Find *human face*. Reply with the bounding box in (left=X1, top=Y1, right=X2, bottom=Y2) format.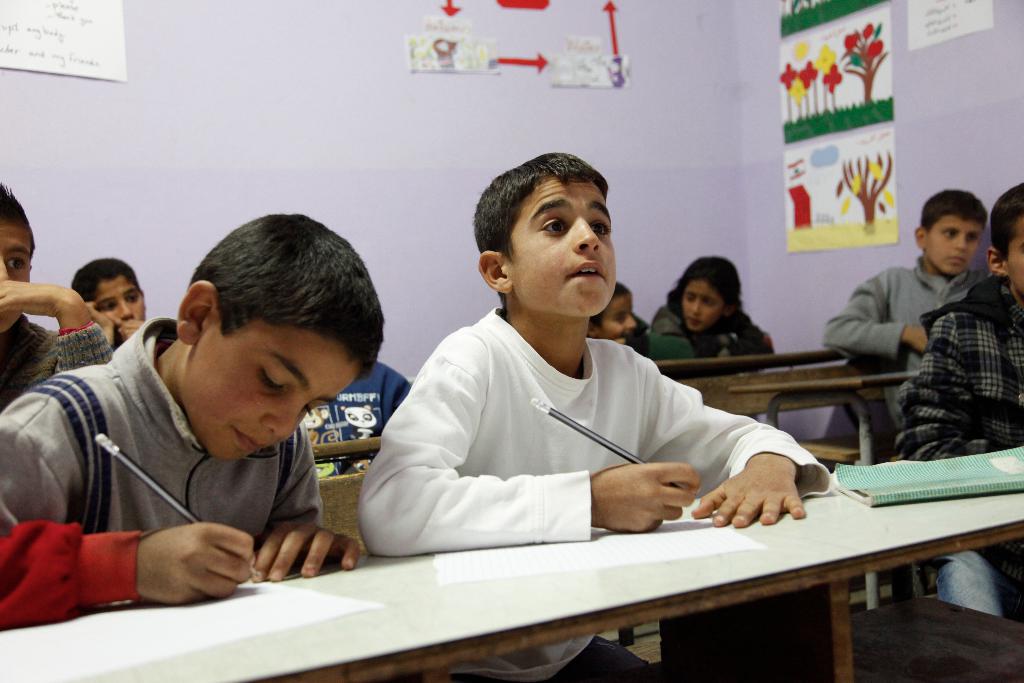
(left=0, top=217, right=38, bottom=342).
